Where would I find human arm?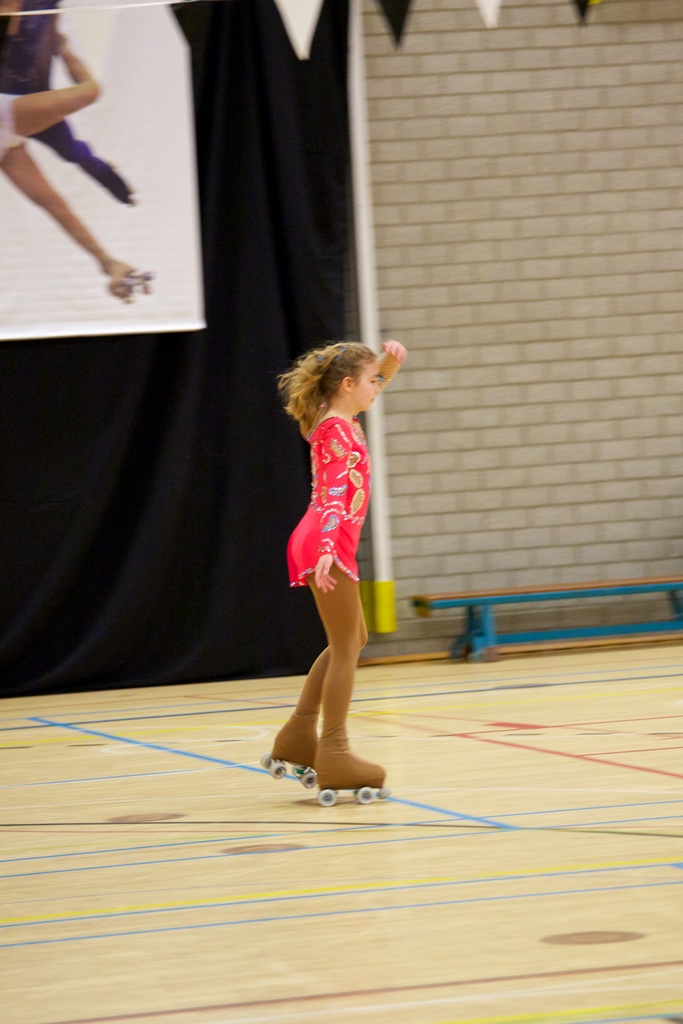
At Rect(313, 422, 349, 591).
